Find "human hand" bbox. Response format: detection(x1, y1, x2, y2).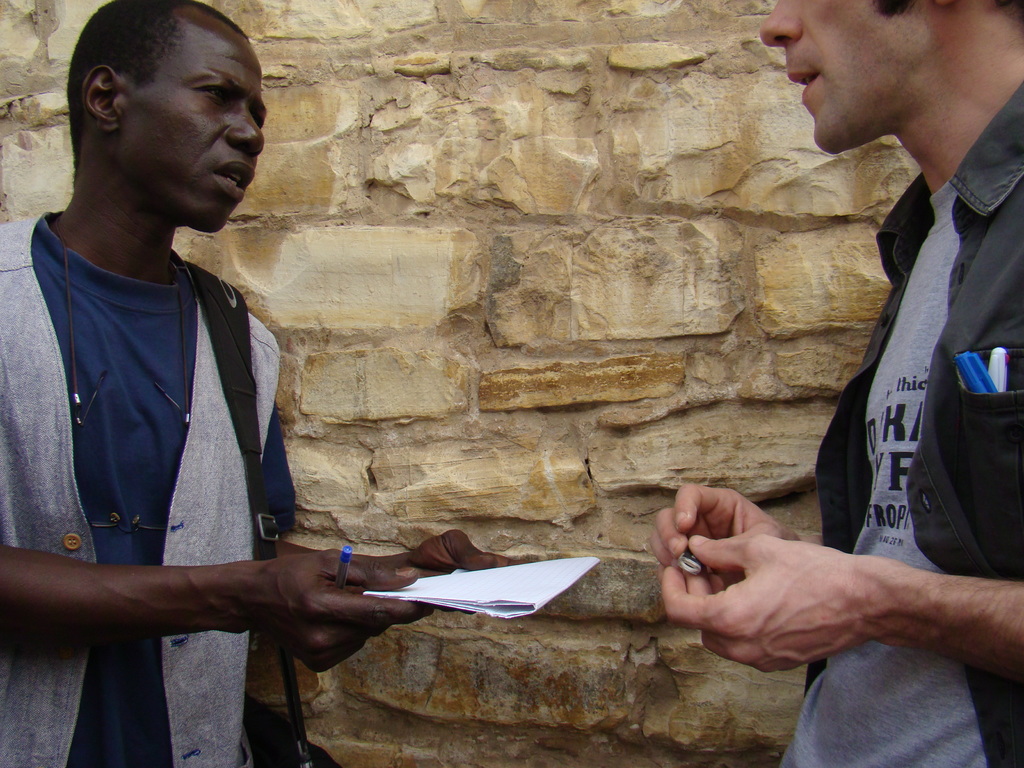
detection(648, 482, 799, 588).
